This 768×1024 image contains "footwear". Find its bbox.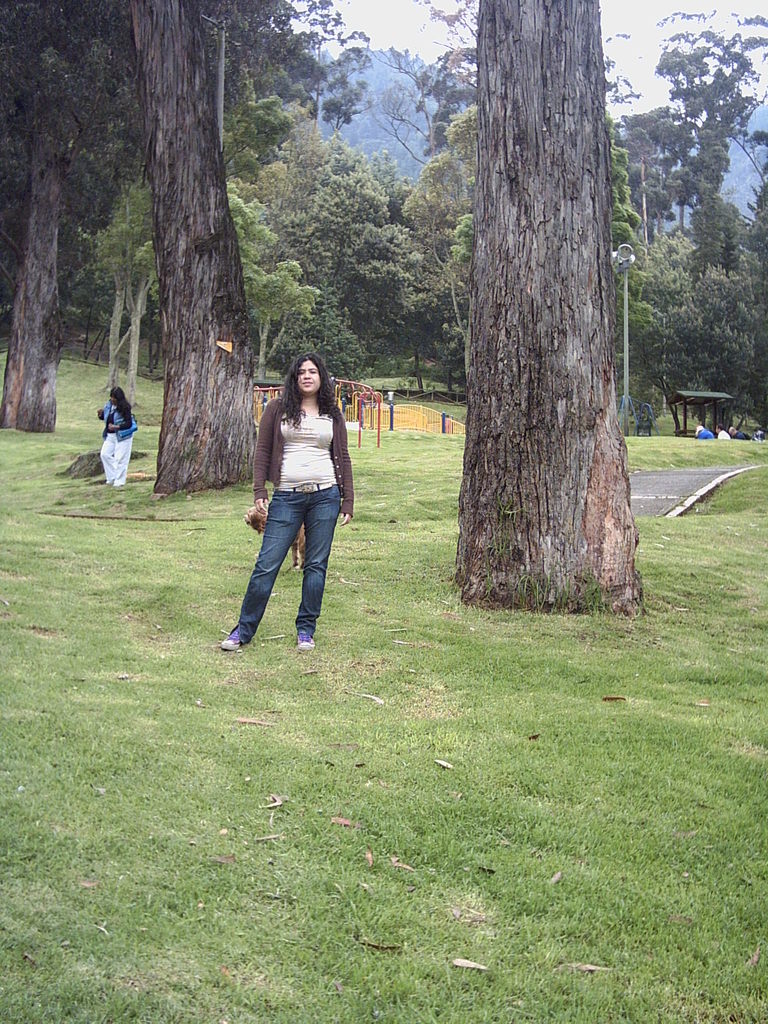
218:624:244:652.
